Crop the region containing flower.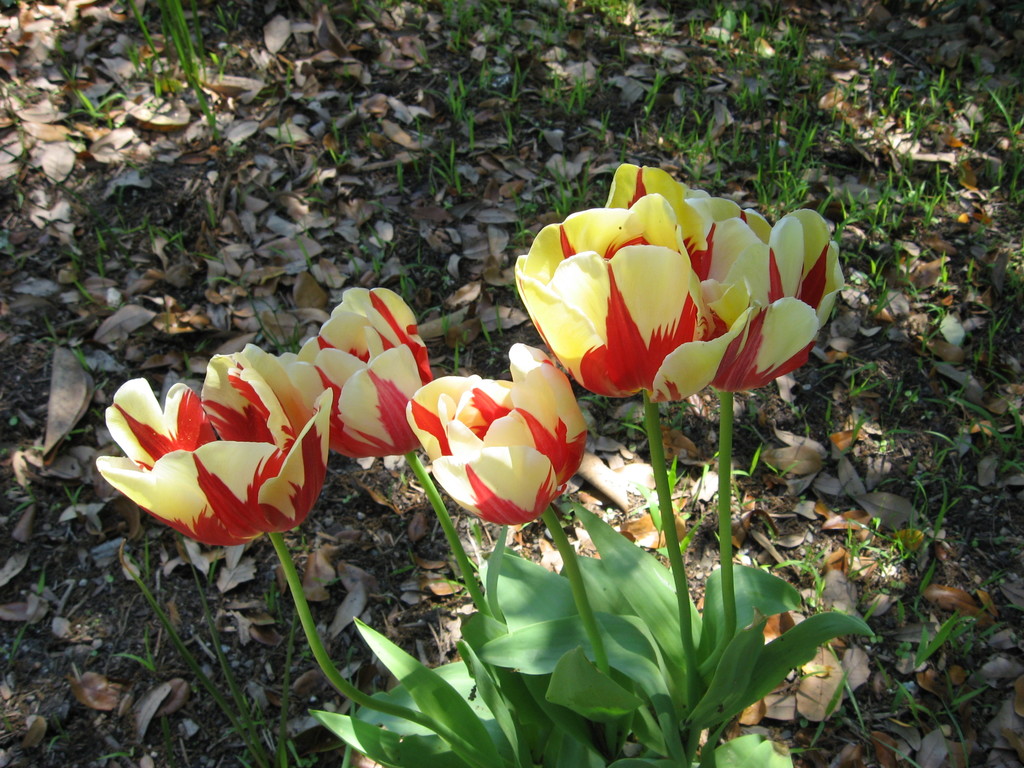
Crop region: detection(99, 335, 313, 558).
